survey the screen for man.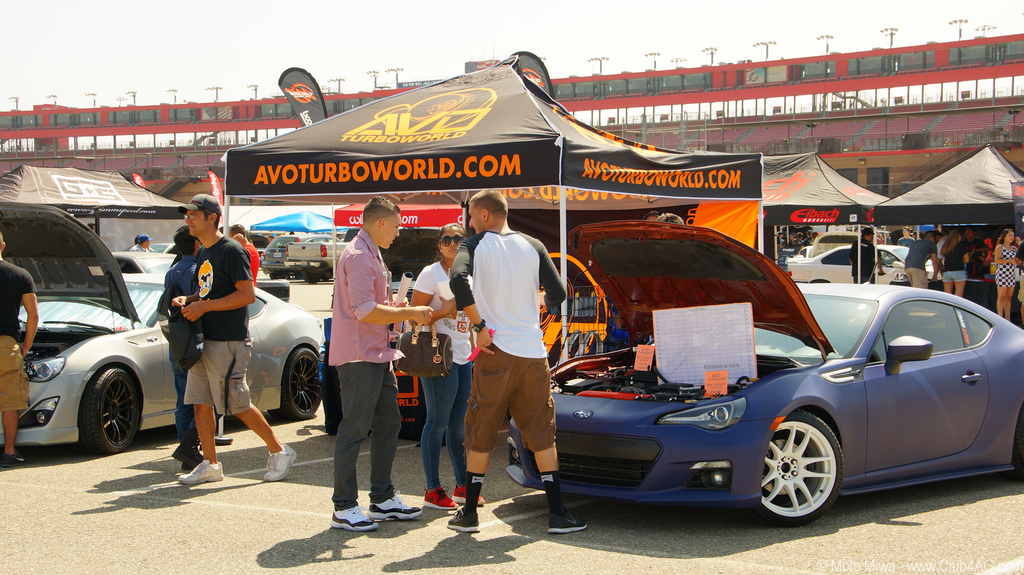
Survey found: 163/224/204/471.
